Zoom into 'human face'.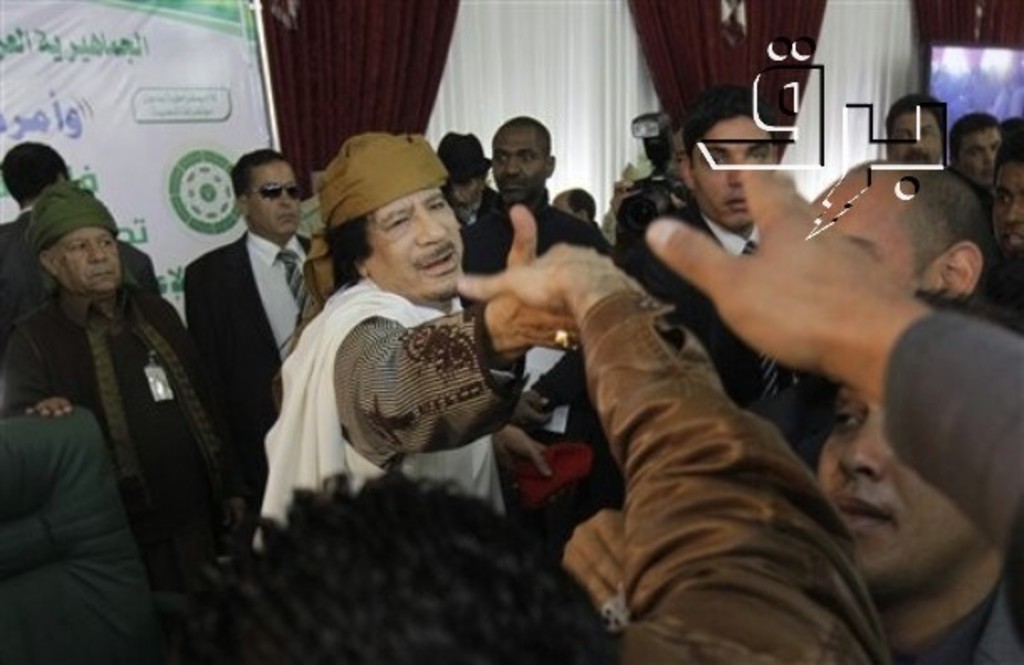
Zoom target: 697 118 772 222.
